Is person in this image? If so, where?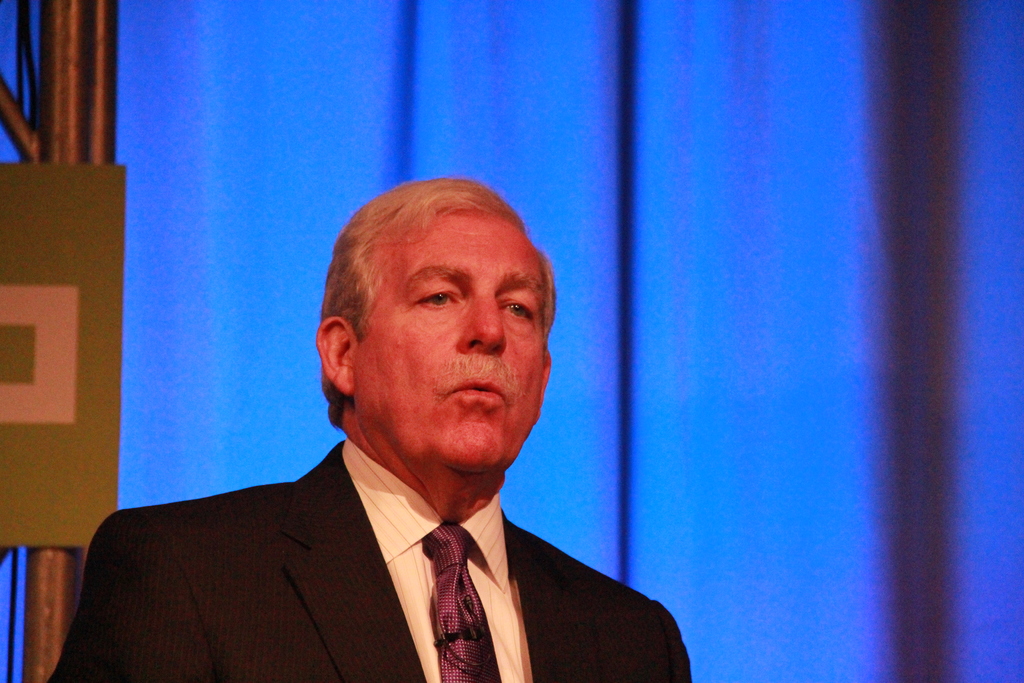
Yes, at 84:175:677:680.
